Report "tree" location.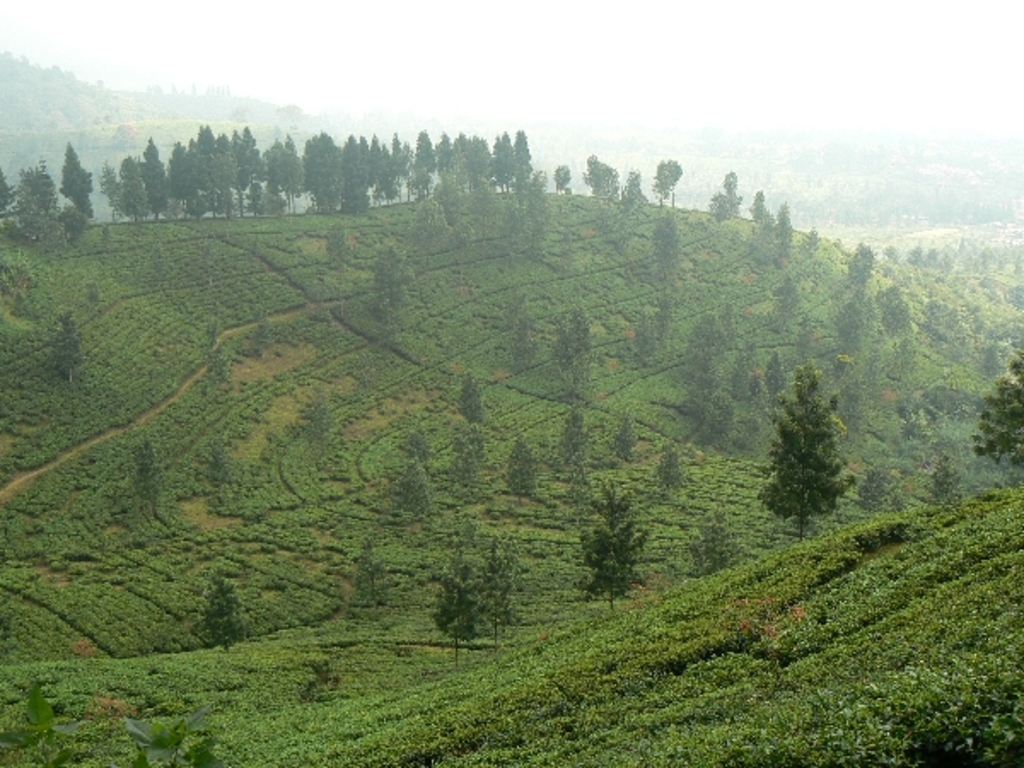
Report: crop(577, 471, 642, 631).
